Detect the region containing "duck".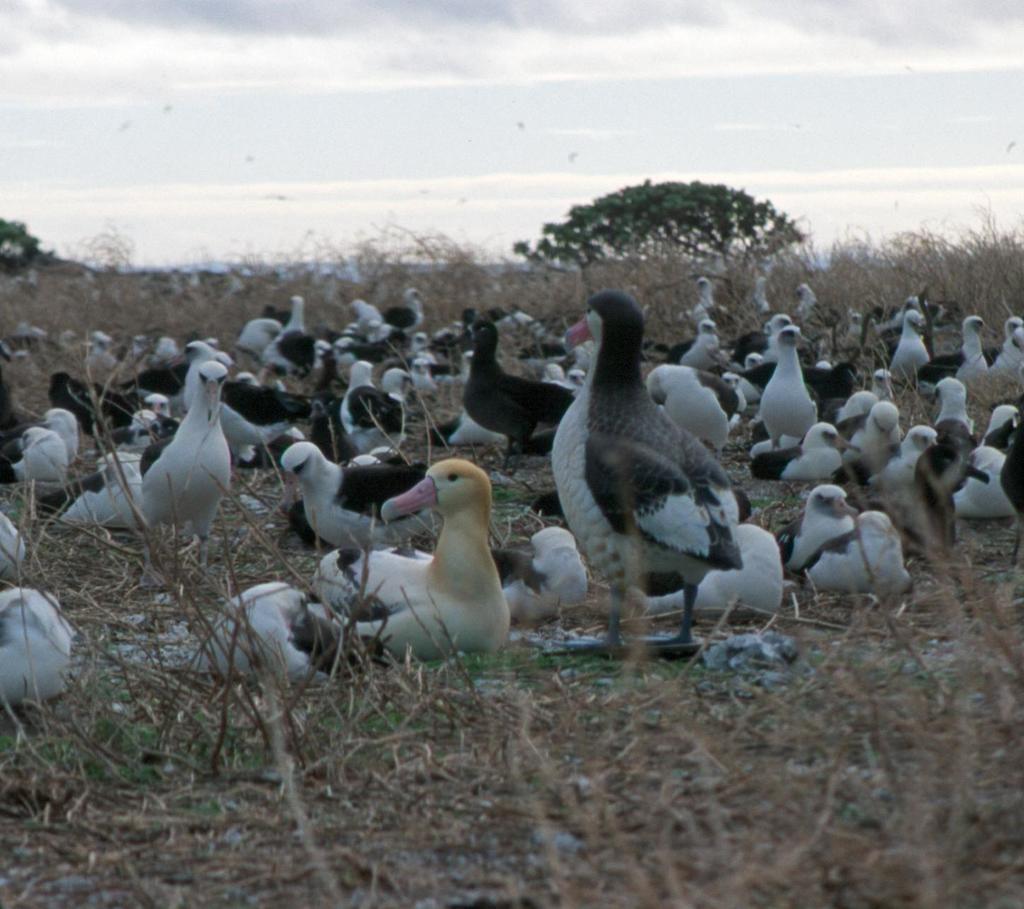
detection(525, 279, 769, 654).
